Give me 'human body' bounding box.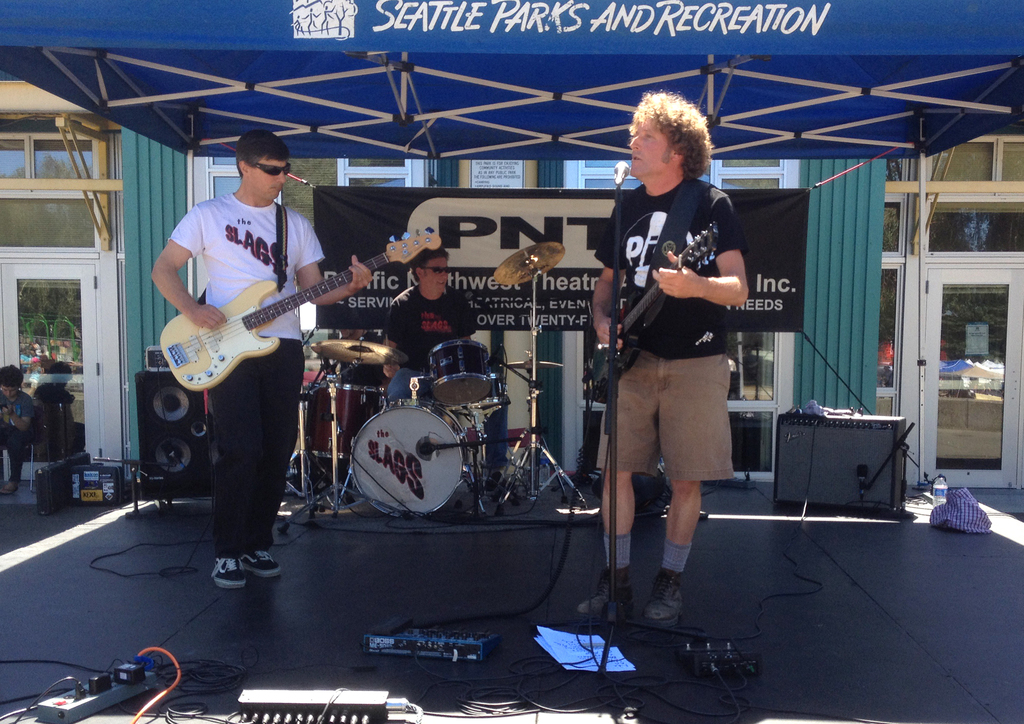
<region>611, 121, 758, 650</region>.
